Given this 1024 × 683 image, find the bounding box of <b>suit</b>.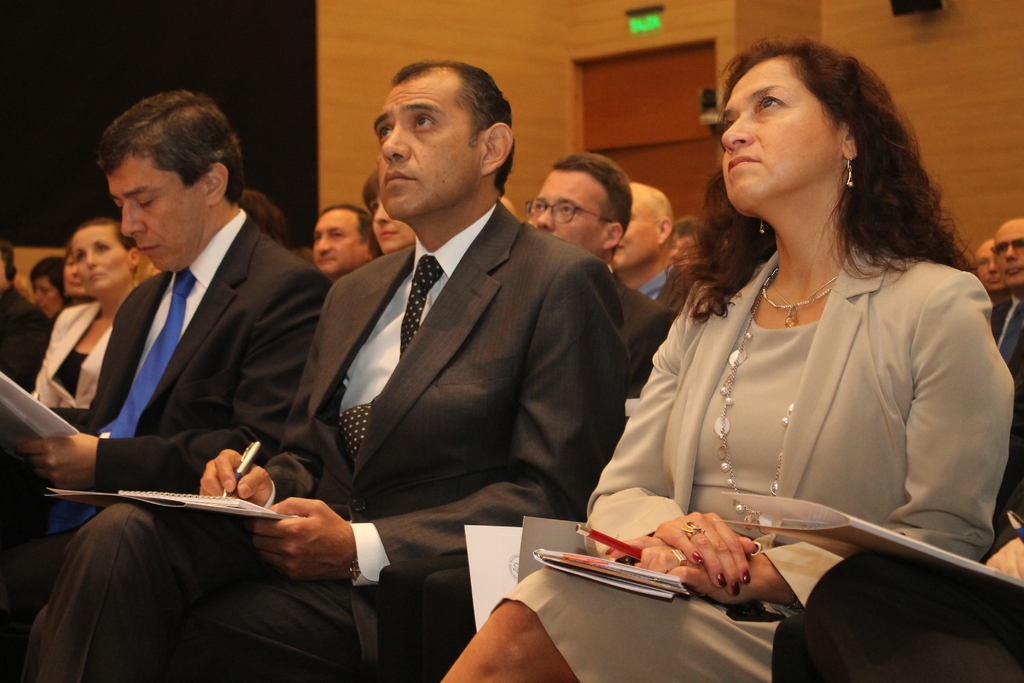
0/283/56/394.
